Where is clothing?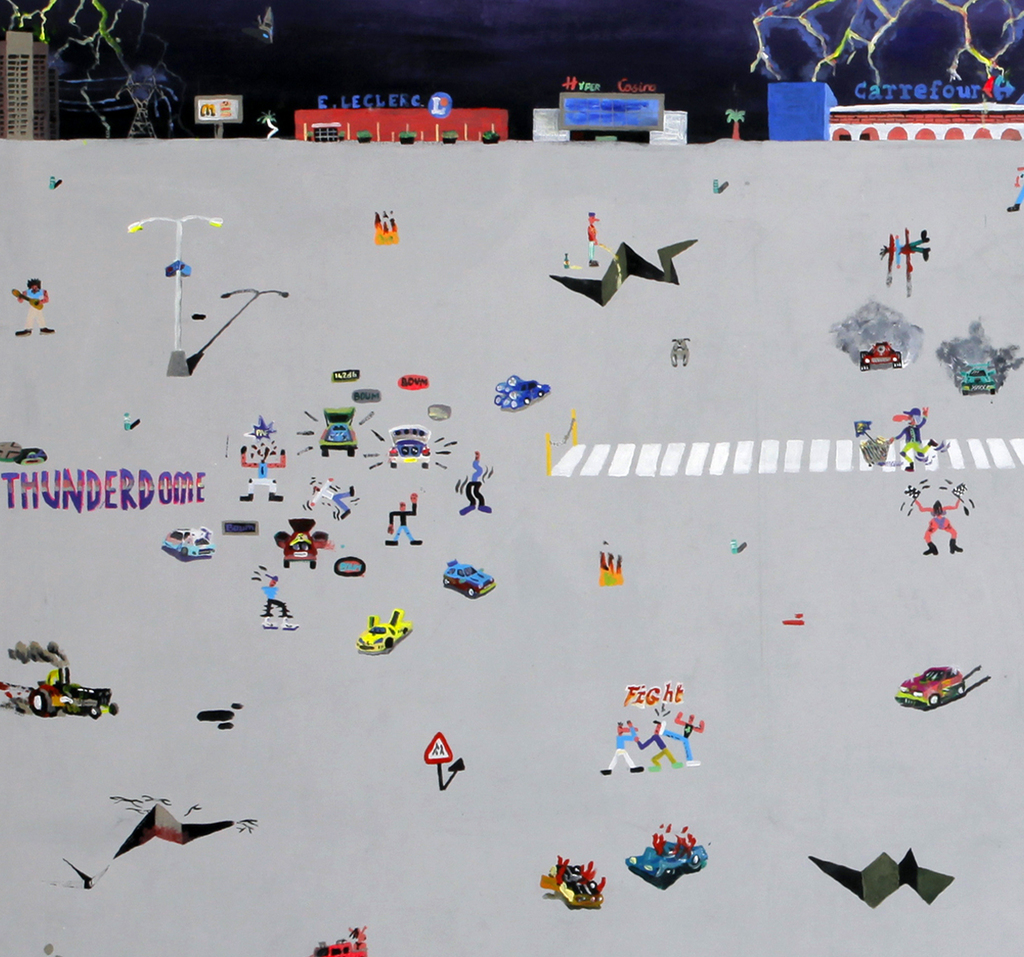
(x1=923, y1=514, x2=962, y2=546).
